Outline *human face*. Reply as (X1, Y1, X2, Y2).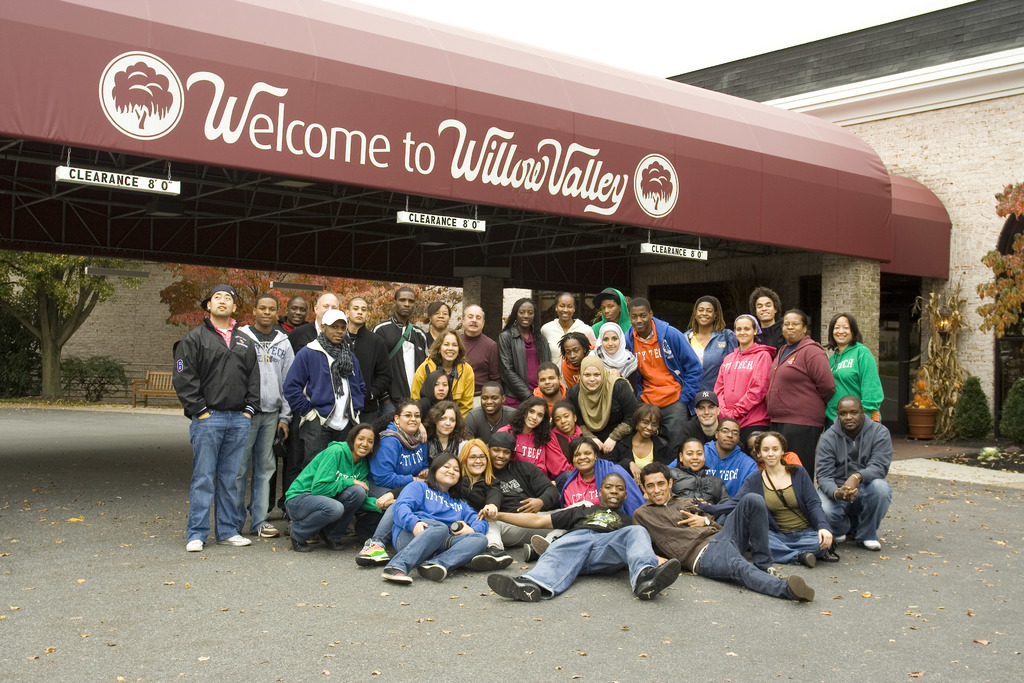
(439, 332, 459, 364).
